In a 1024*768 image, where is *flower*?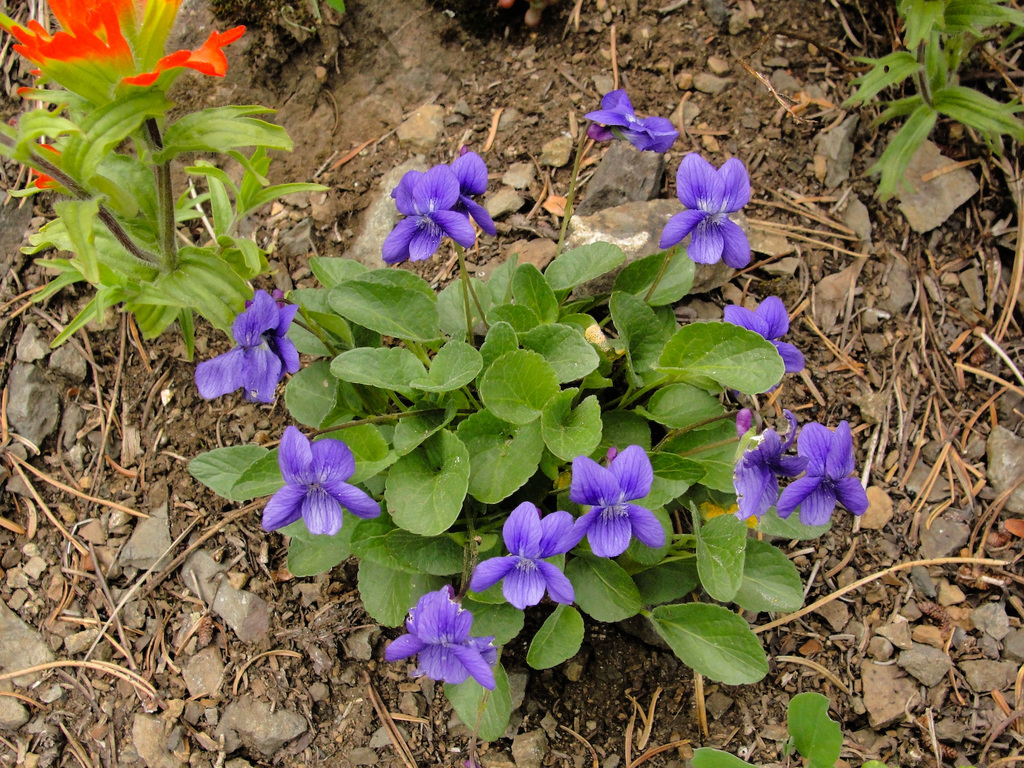
bbox=[771, 416, 870, 533].
